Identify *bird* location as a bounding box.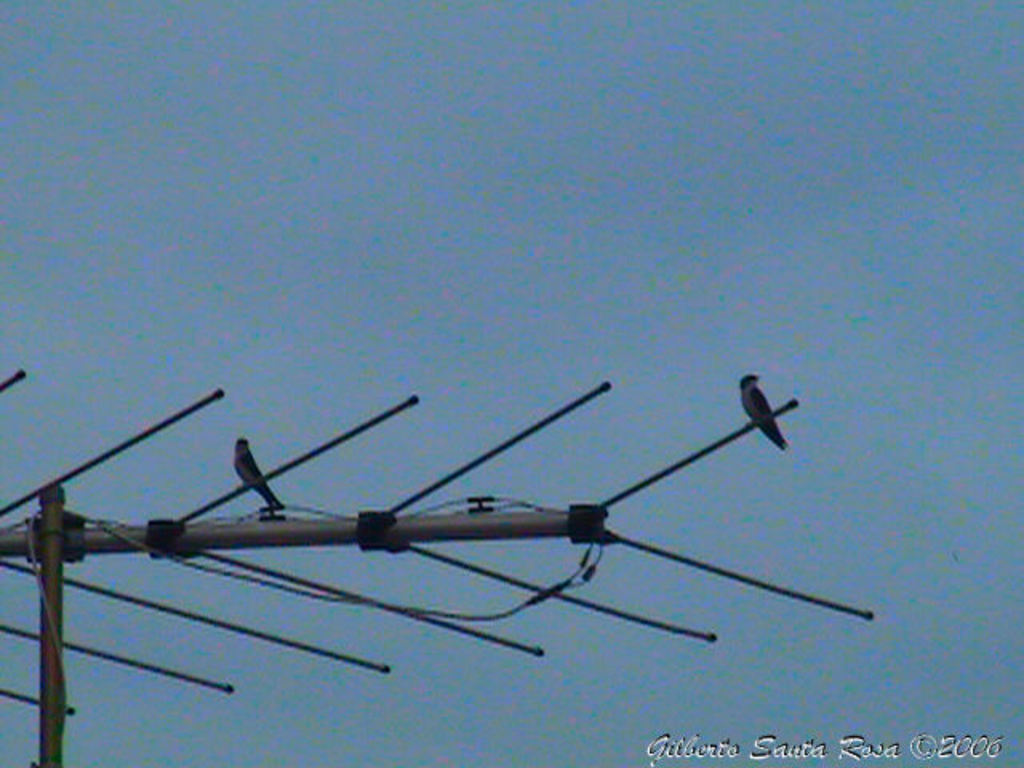
pyautogui.locateOnScreen(226, 427, 282, 517).
